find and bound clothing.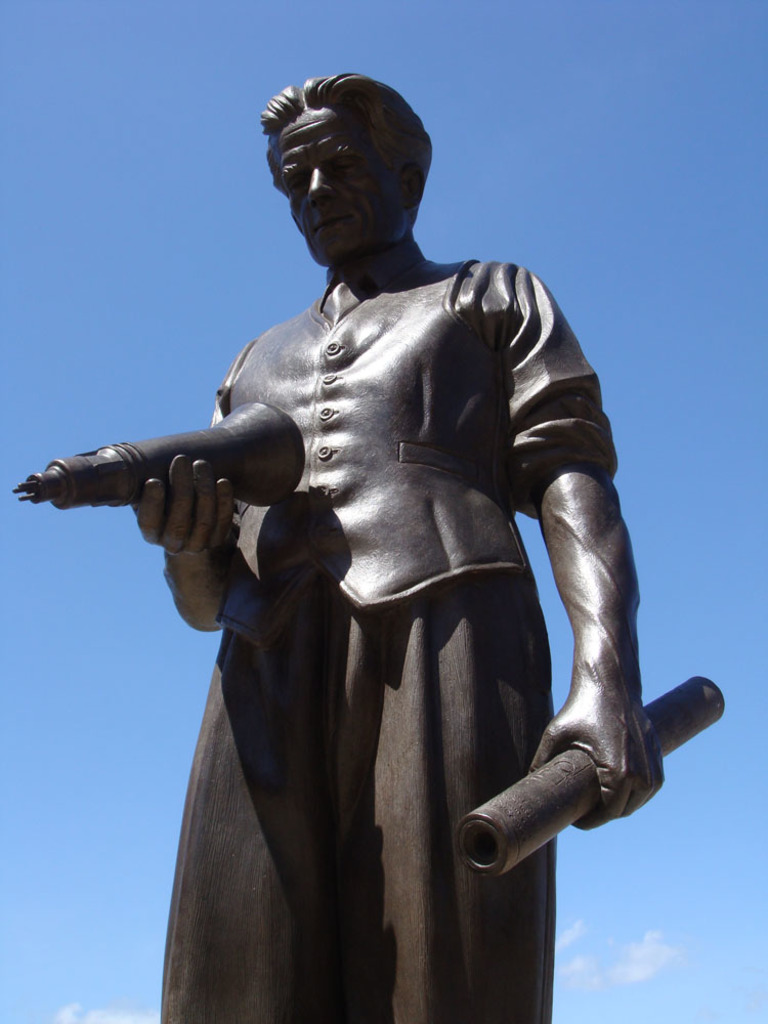
Bound: 159 236 627 1023.
